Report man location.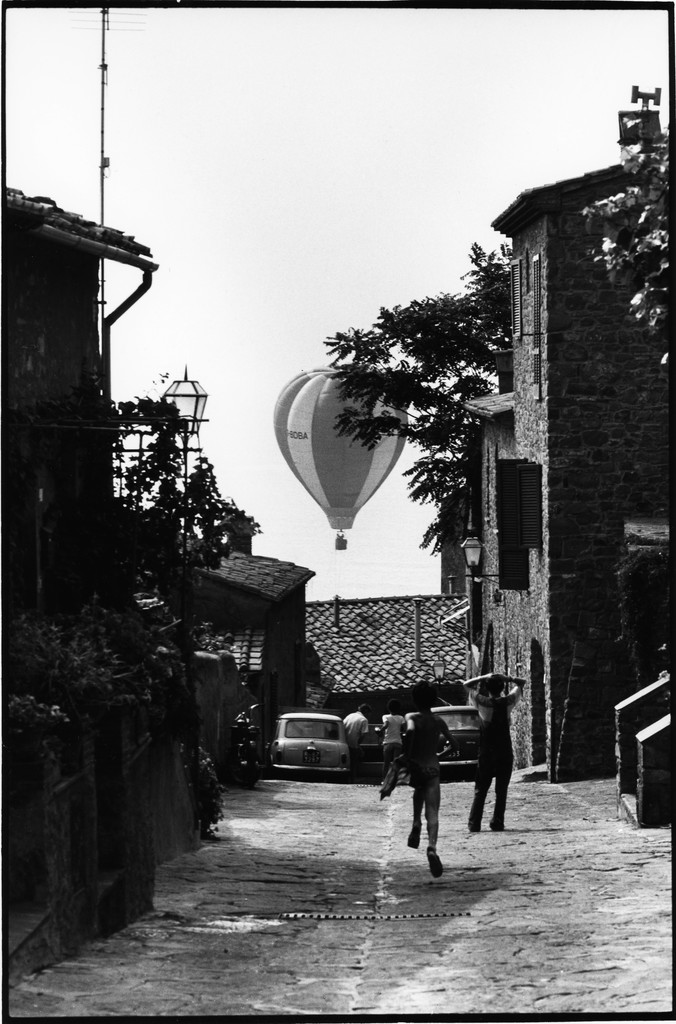
Report: bbox=(341, 705, 371, 753).
